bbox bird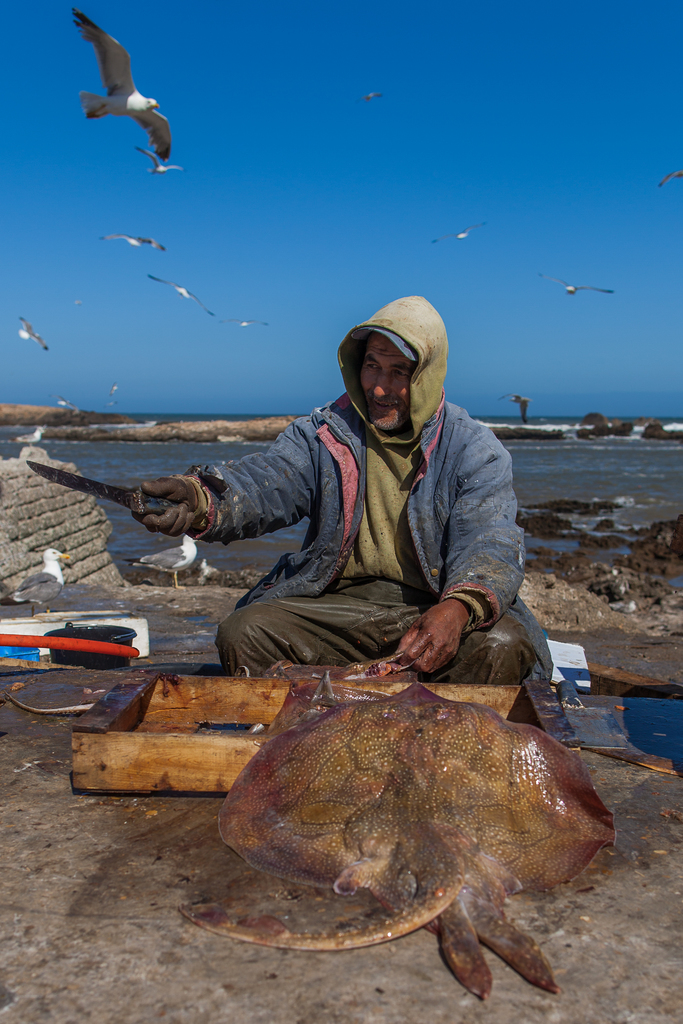
{"left": 539, "top": 266, "right": 618, "bottom": 305}
